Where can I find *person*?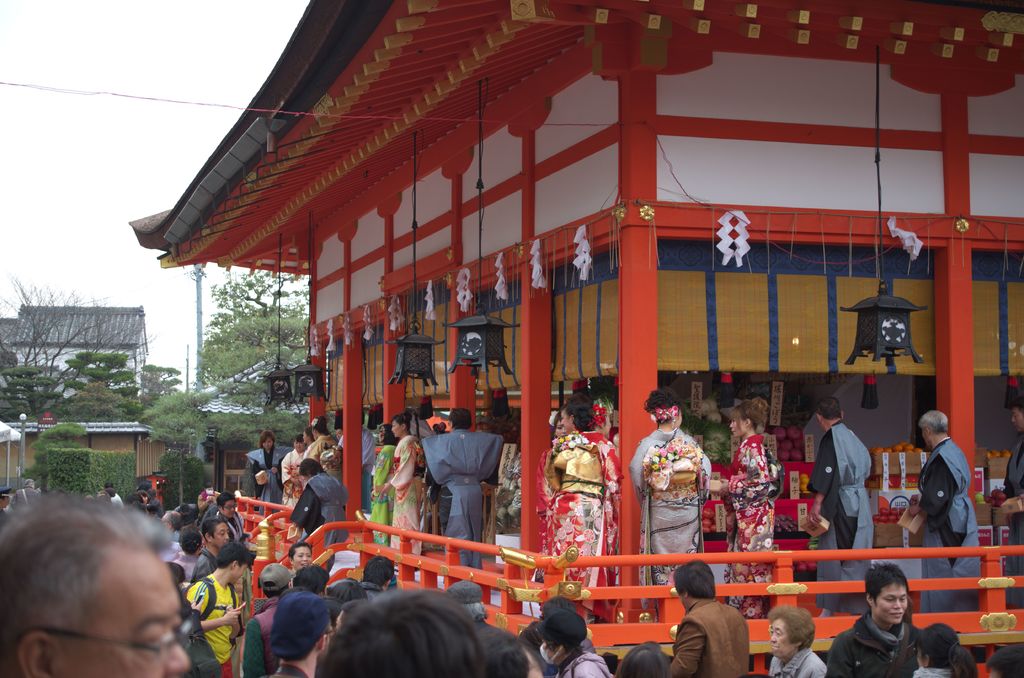
You can find it at box=[910, 406, 986, 615].
